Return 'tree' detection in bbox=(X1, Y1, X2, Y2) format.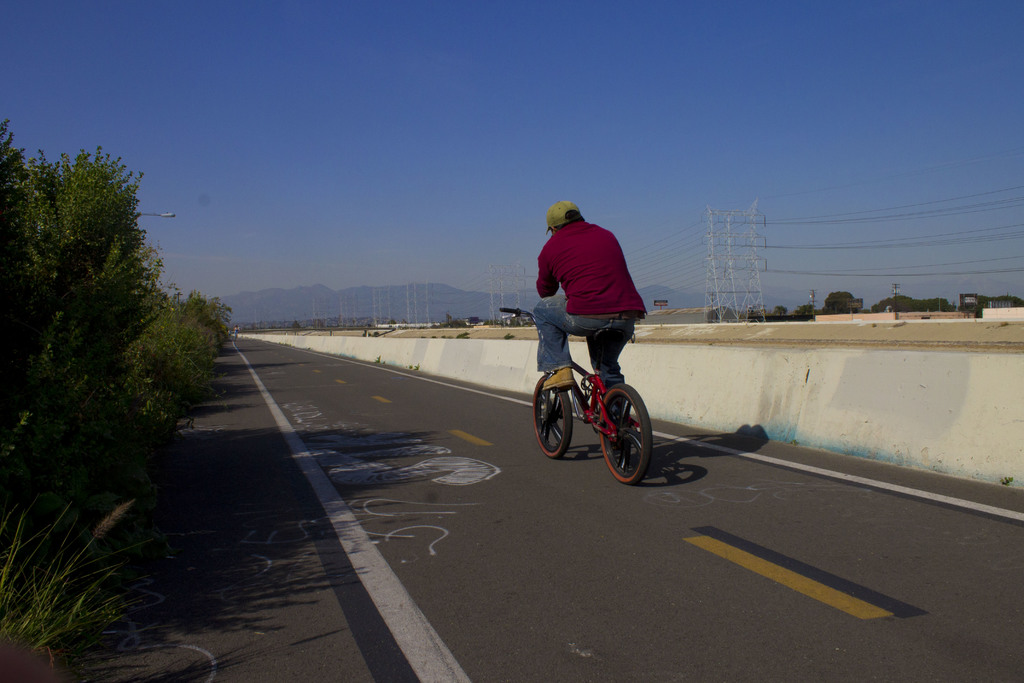
bbox=(776, 305, 792, 318).
